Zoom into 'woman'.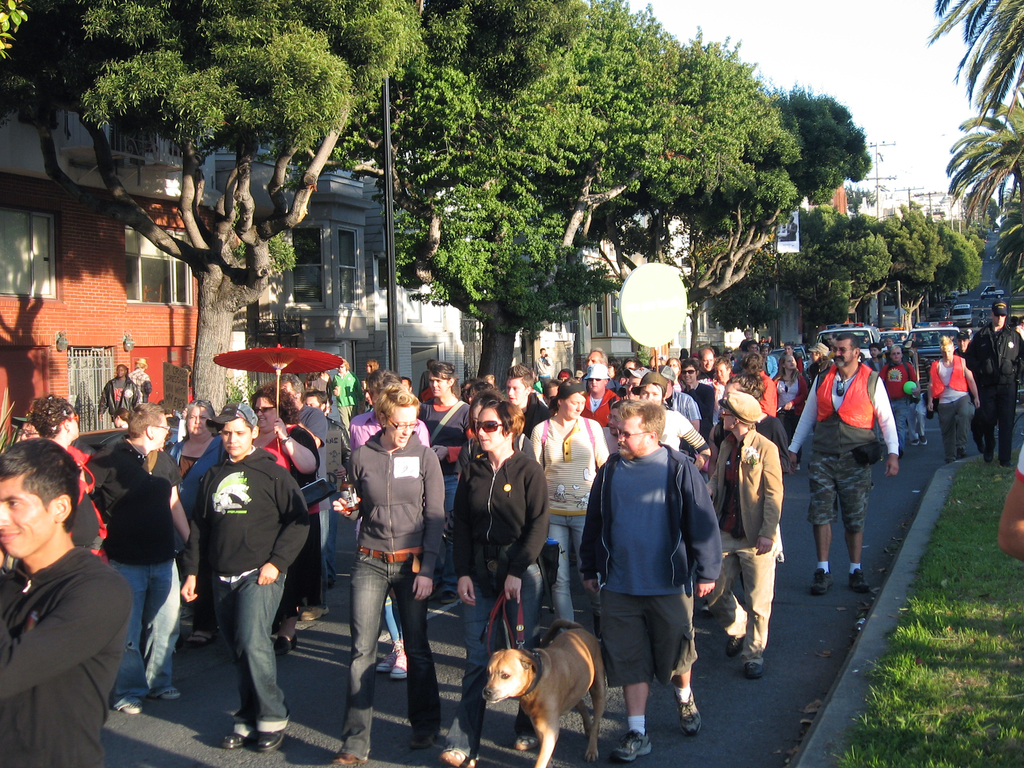
Zoom target: box=[619, 358, 639, 370].
